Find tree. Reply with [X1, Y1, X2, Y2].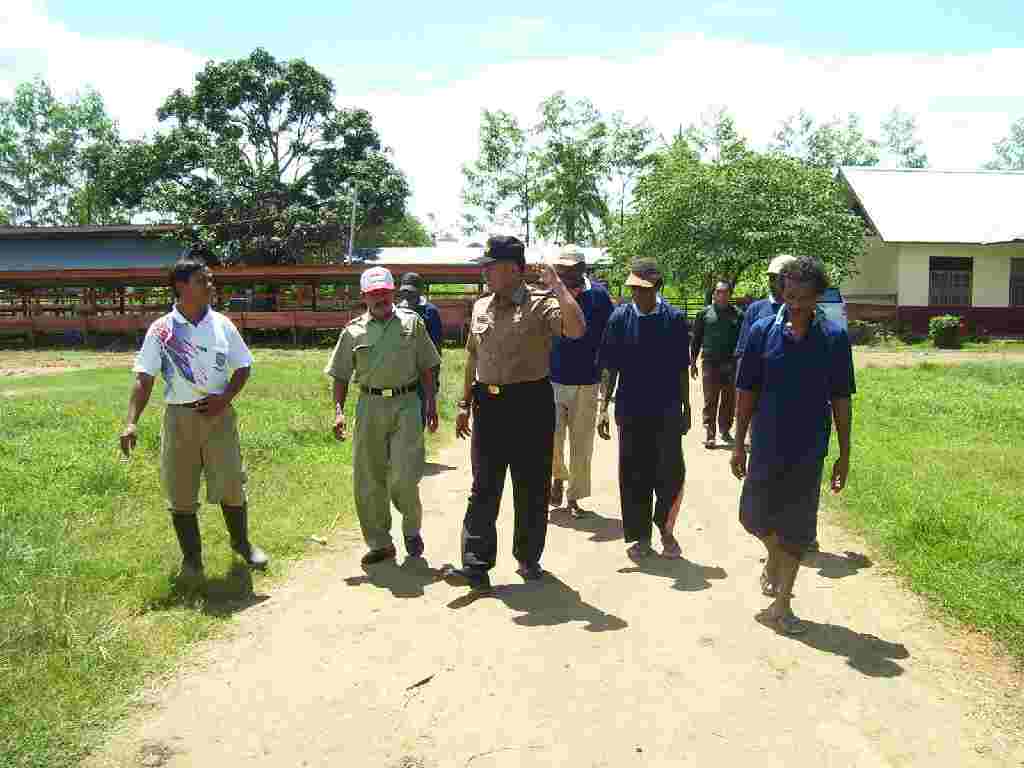
[460, 109, 537, 230].
